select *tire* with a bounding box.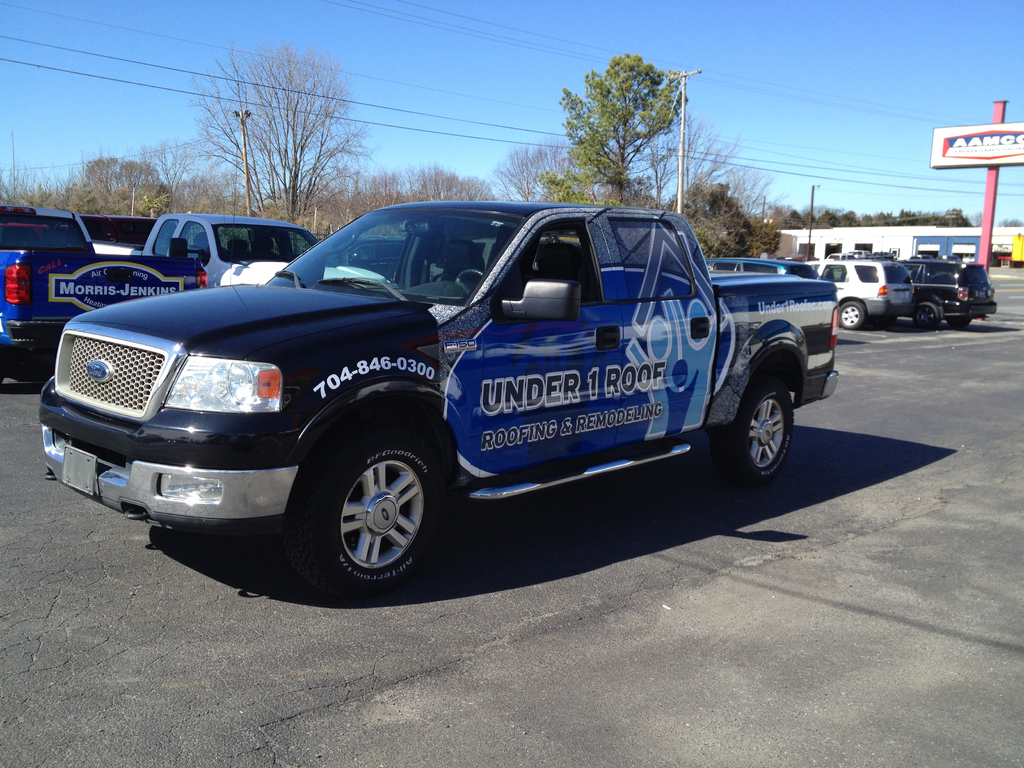
bbox=(301, 448, 438, 568).
